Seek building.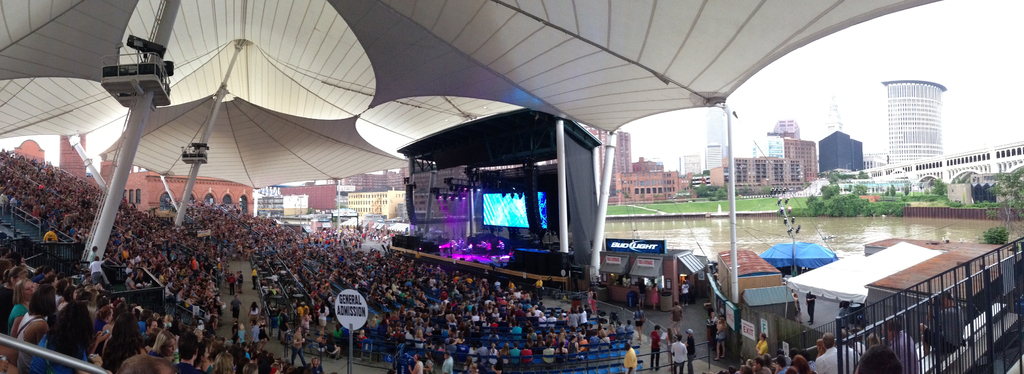
l=816, t=95, r=864, b=174.
